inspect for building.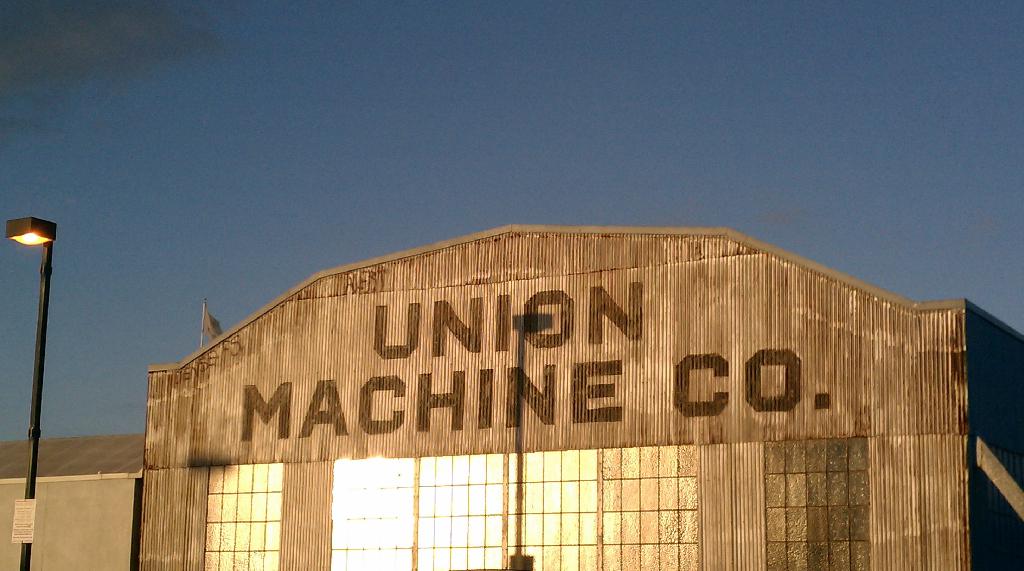
Inspection: l=147, t=218, r=1023, b=570.
